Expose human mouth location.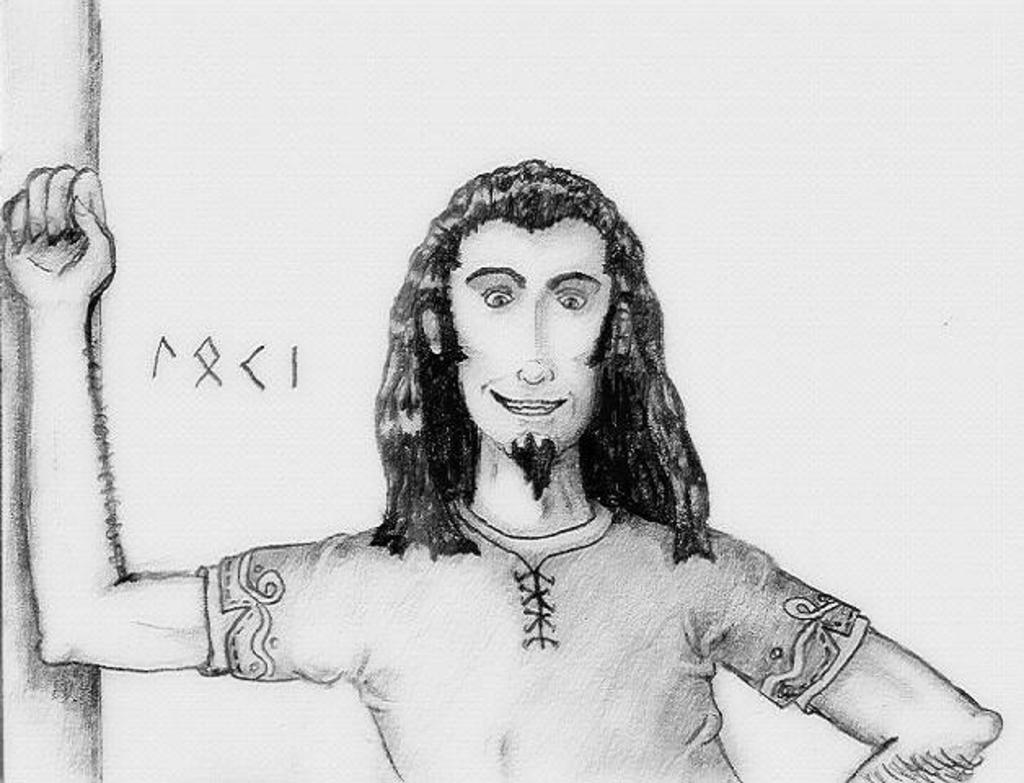
Exposed at (left=491, top=392, right=564, bottom=416).
